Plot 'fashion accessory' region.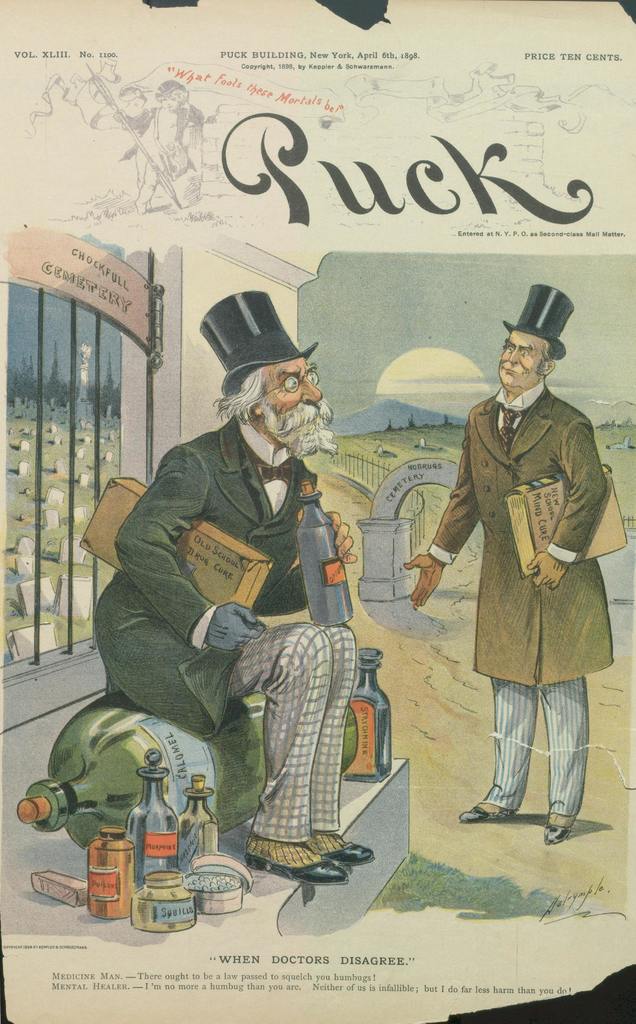
Plotted at [541, 827, 567, 844].
